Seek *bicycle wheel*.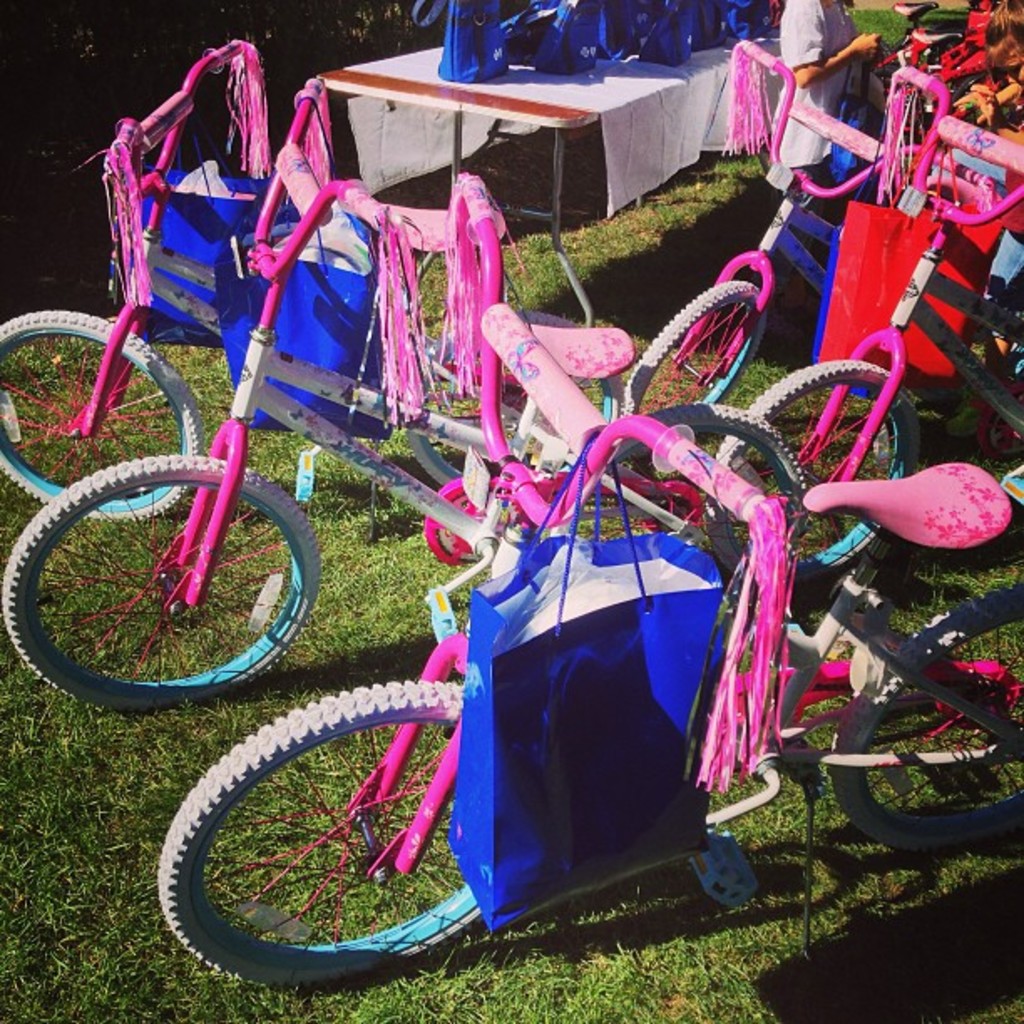
region(547, 395, 813, 589).
